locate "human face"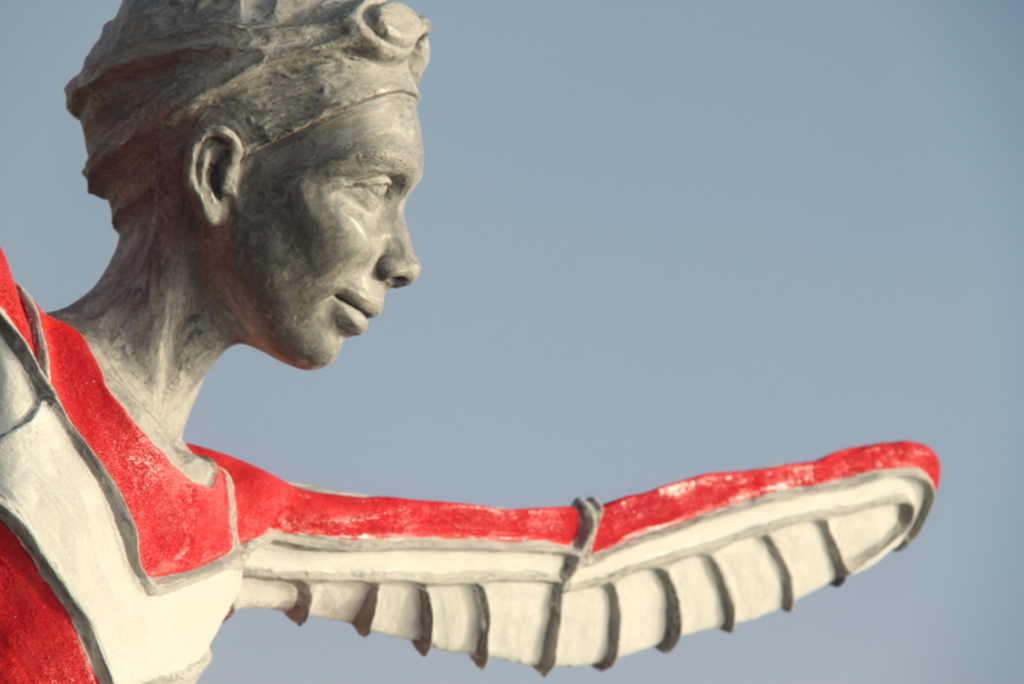
<region>221, 95, 421, 366</region>
